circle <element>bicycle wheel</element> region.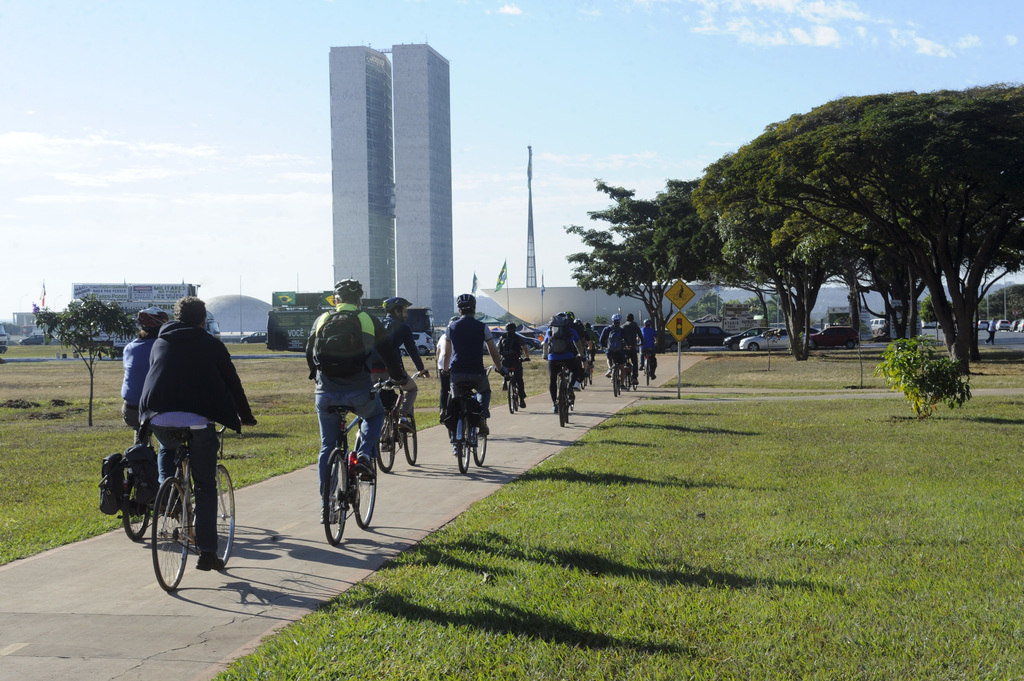
Region: (left=508, top=376, right=516, bottom=413).
